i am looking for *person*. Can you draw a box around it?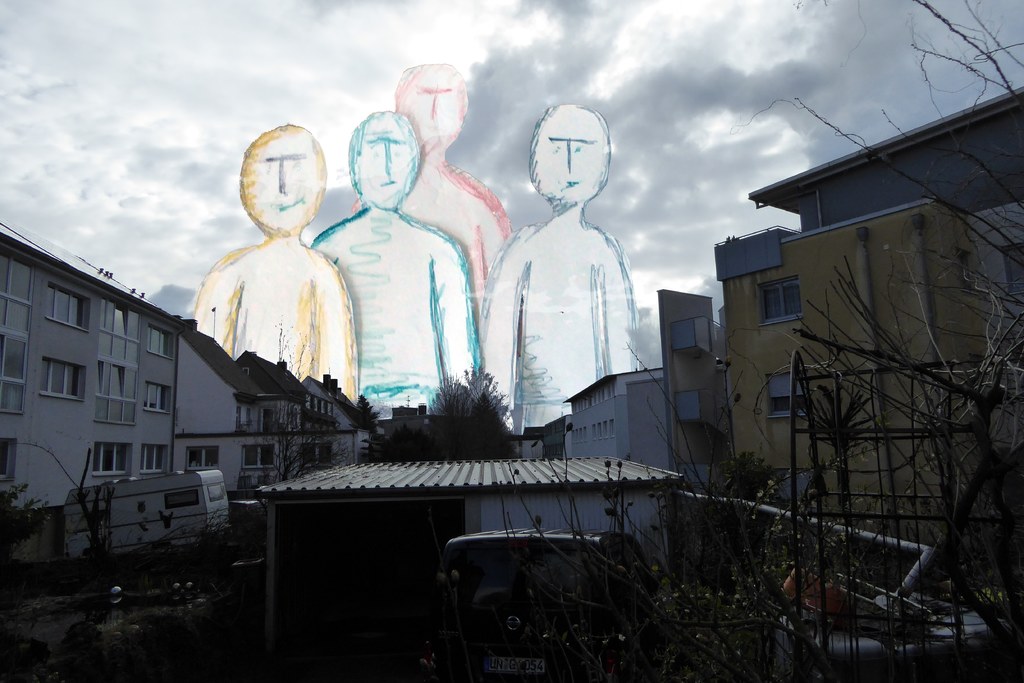
Sure, the bounding box is x1=191, y1=119, x2=358, y2=407.
